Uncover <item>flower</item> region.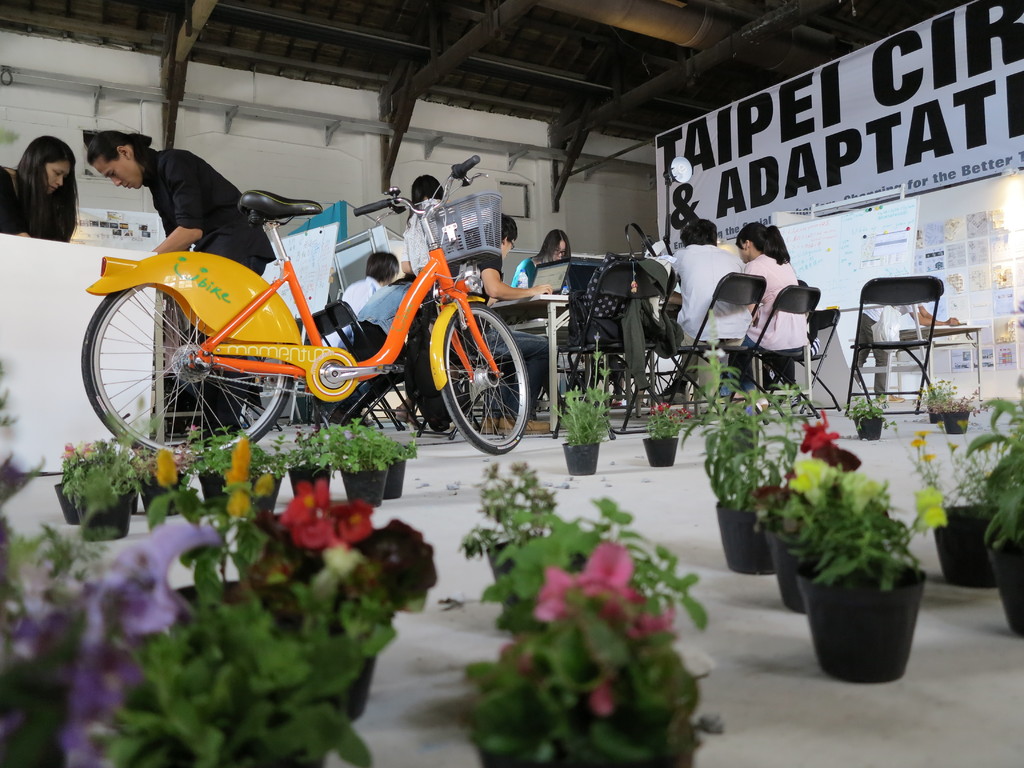
Uncovered: [x1=786, y1=456, x2=828, y2=503].
